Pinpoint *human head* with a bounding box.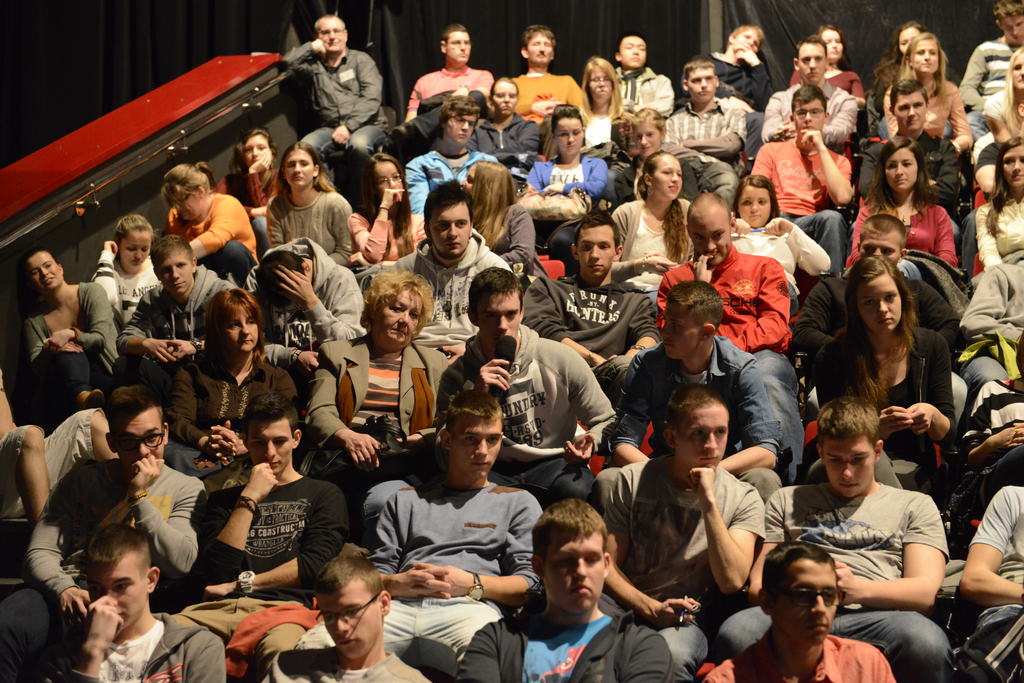
439,24,470,68.
